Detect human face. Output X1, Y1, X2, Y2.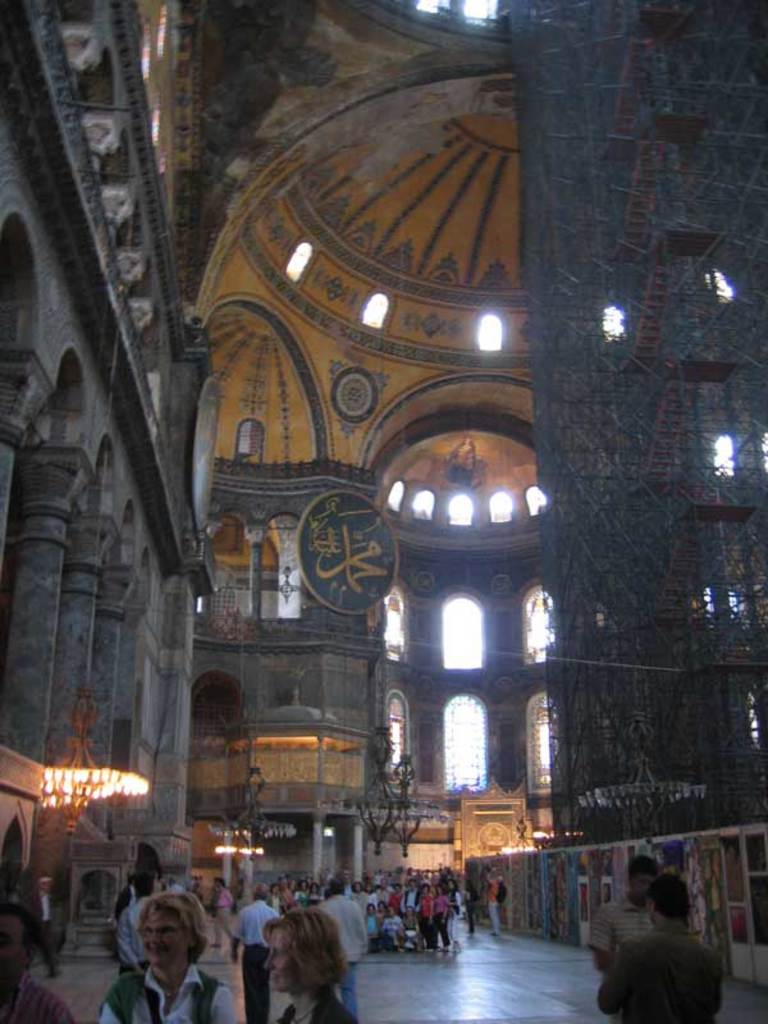
134, 905, 192, 975.
